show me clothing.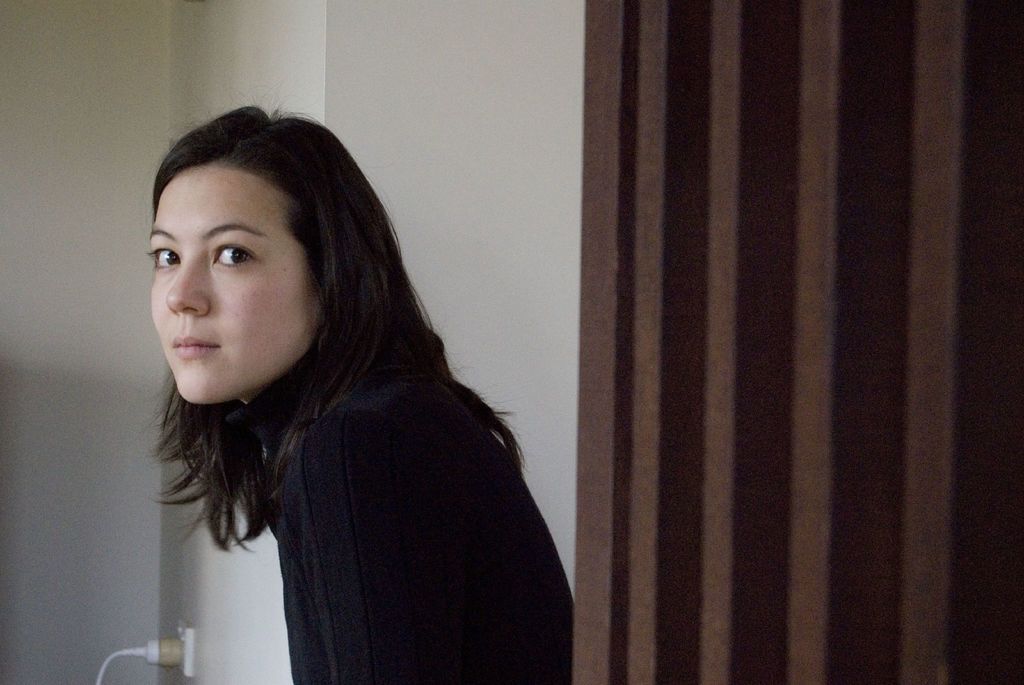
clothing is here: {"left": 260, "top": 326, "right": 575, "bottom": 684}.
